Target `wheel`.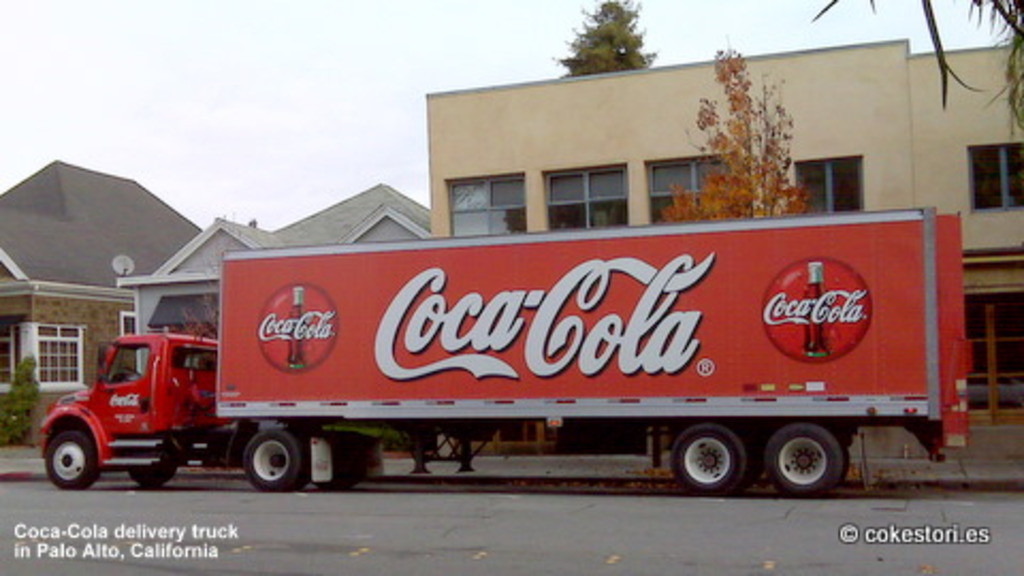
Target region: bbox=(286, 448, 309, 501).
